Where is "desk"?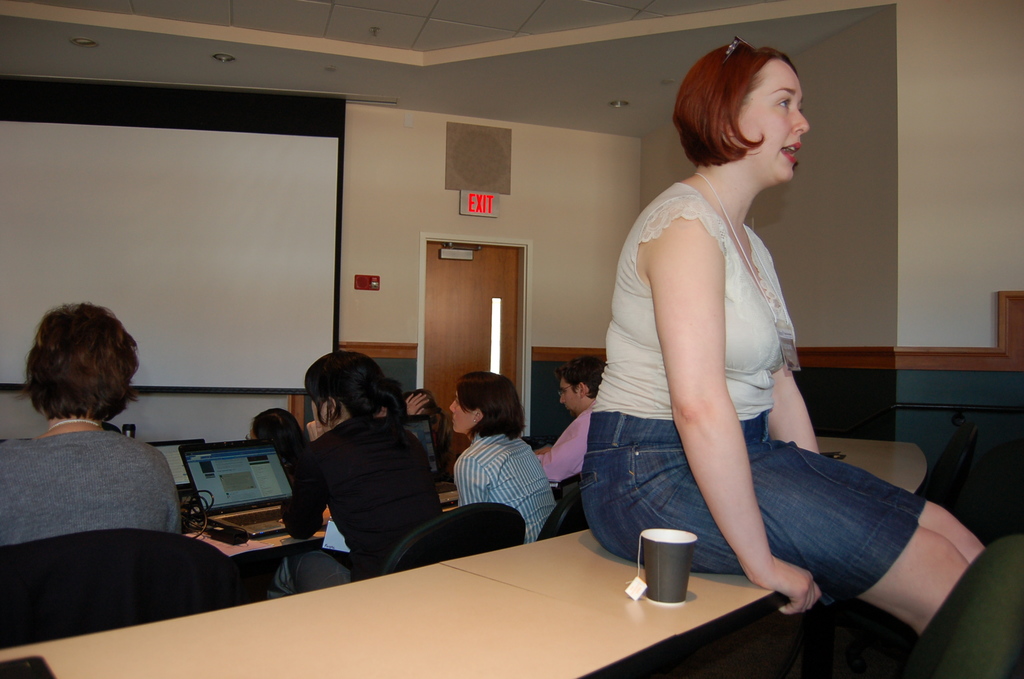
box(4, 438, 925, 678).
